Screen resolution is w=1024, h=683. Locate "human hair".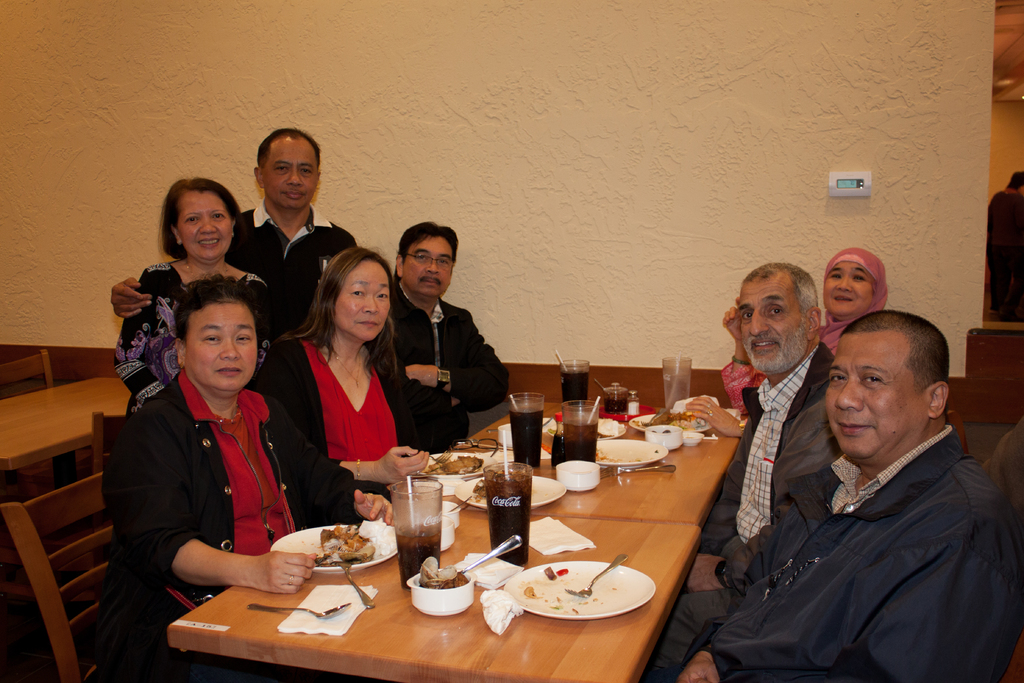
1009,169,1023,190.
